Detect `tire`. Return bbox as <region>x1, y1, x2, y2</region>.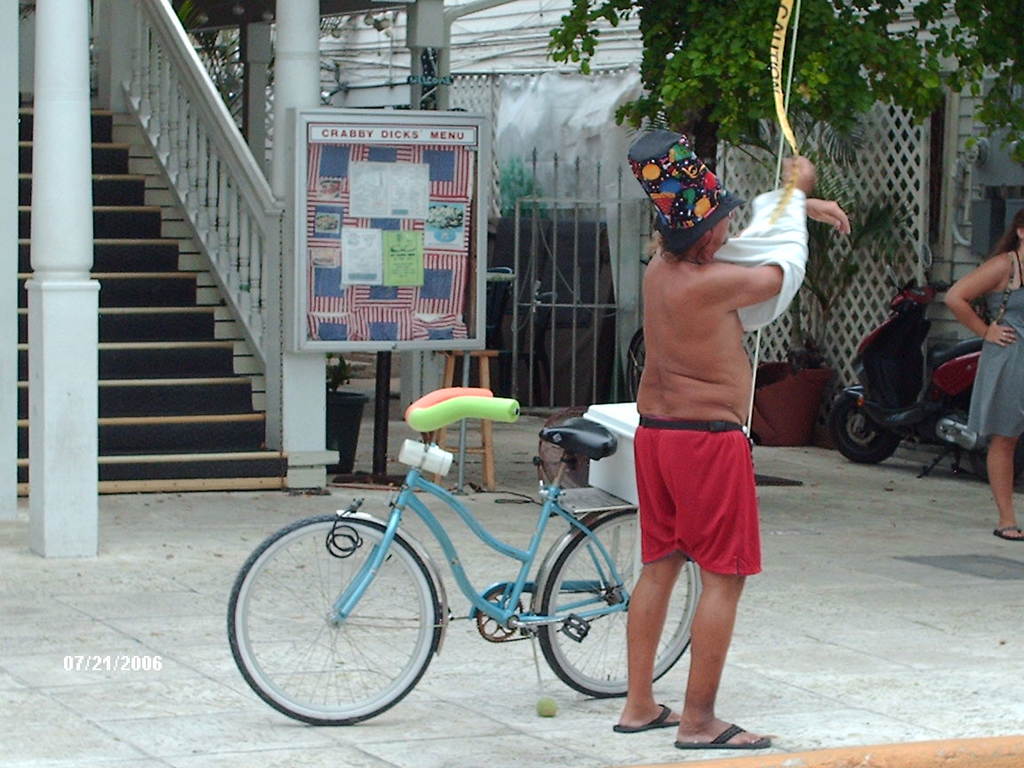
<region>970, 432, 1023, 480</region>.
